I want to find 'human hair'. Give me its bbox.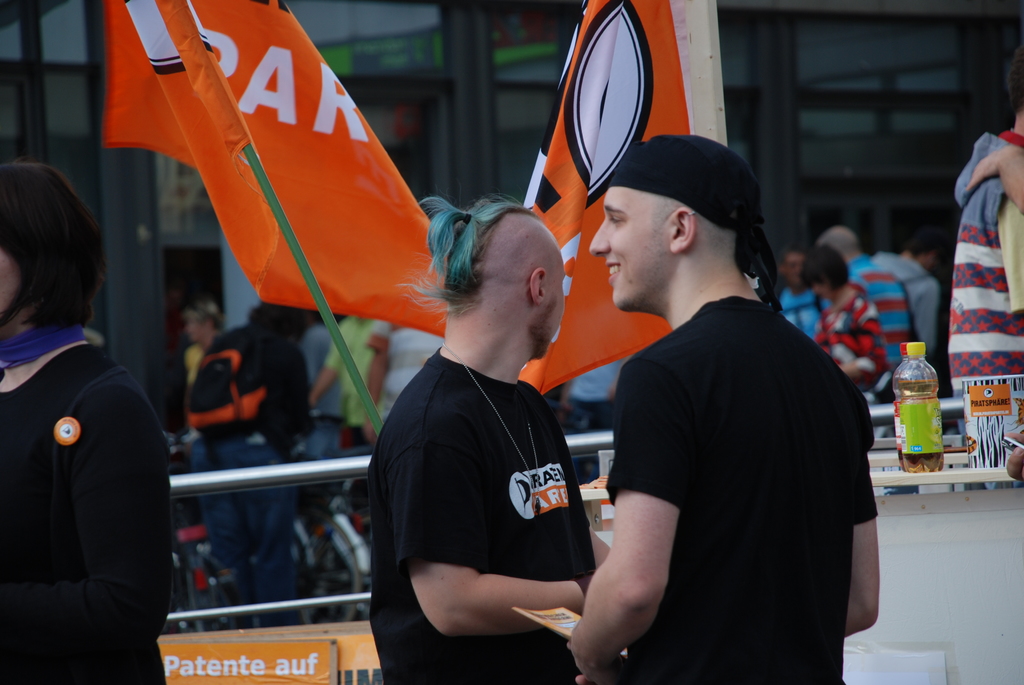
l=390, t=187, r=541, b=331.
